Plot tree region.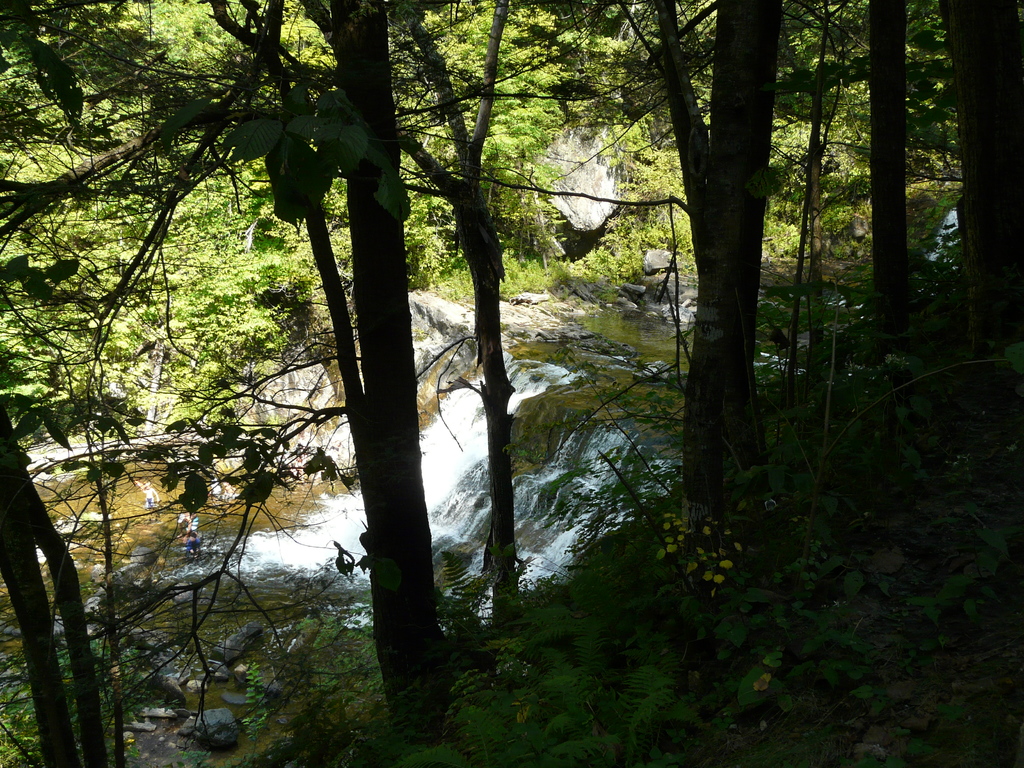
Plotted at box=[933, 1, 1023, 461].
